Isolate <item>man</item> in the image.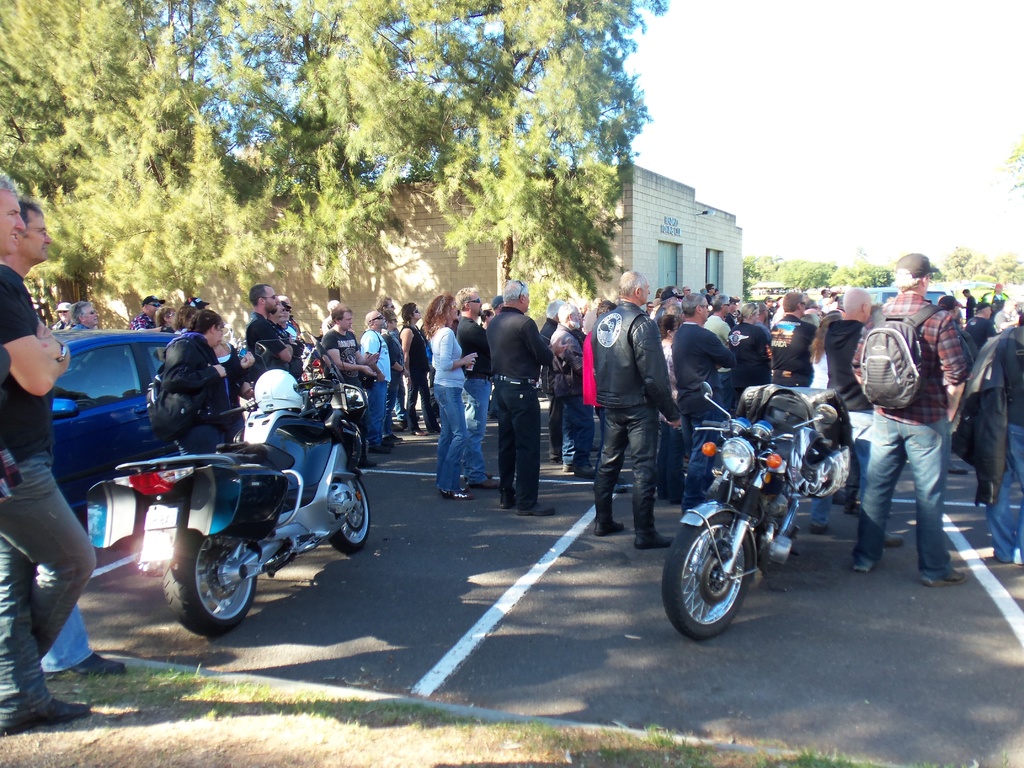
Isolated region: 814,282,873,529.
